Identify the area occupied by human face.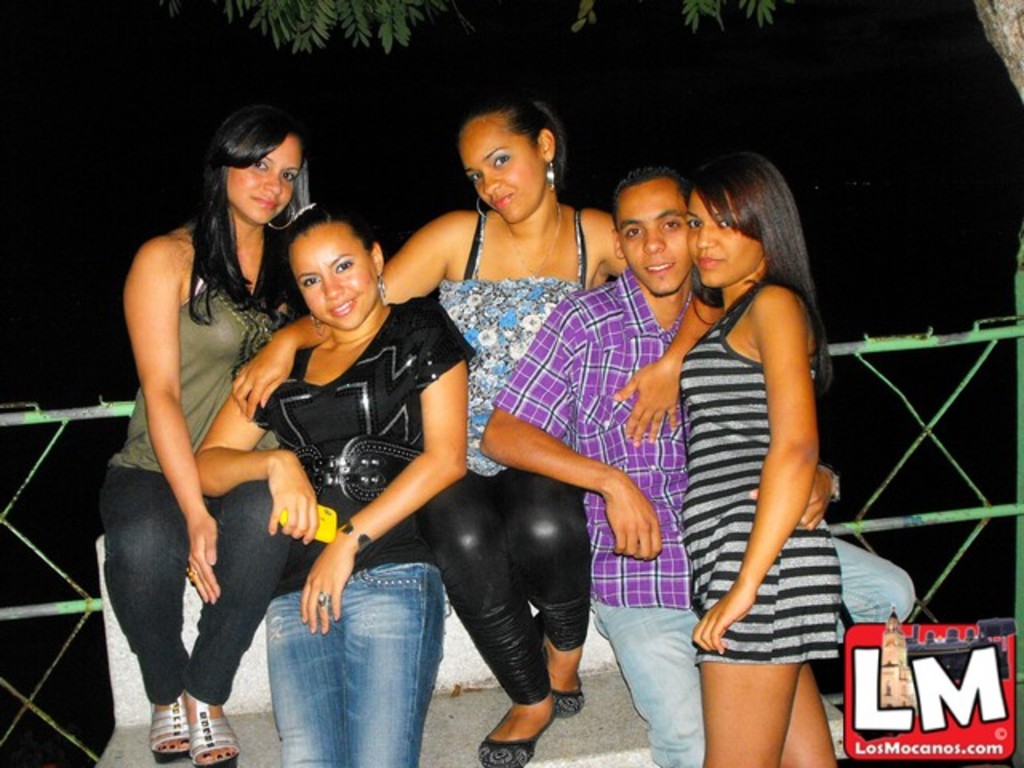
Area: (x1=691, y1=189, x2=760, y2=283).
